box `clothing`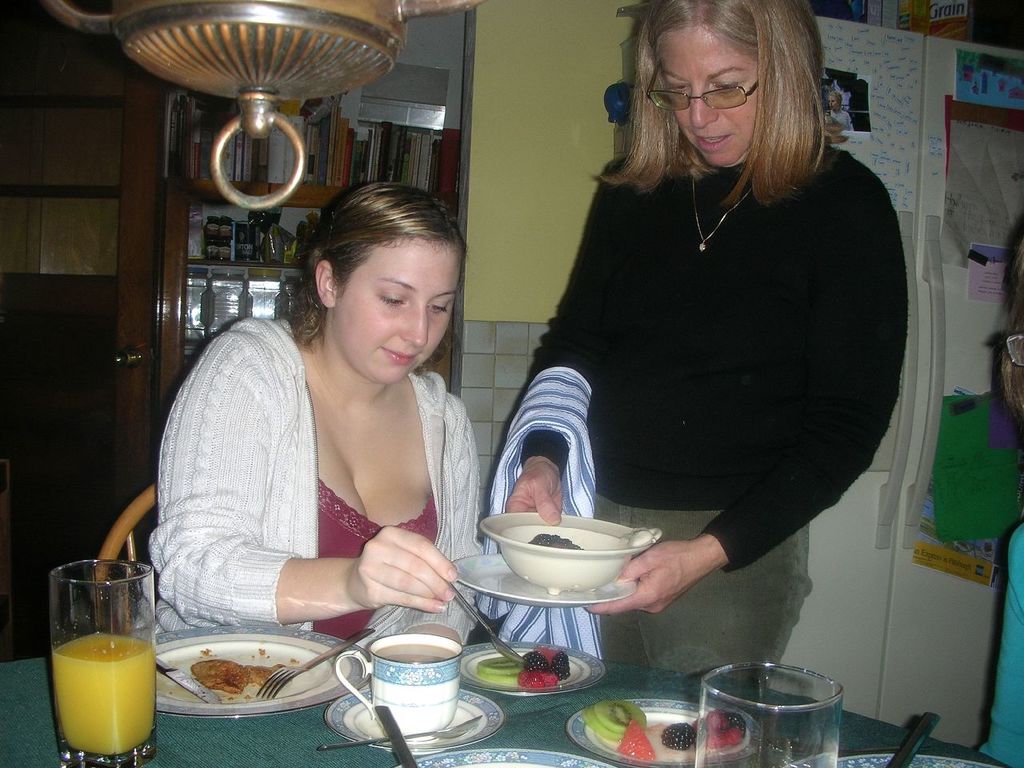
locate(146, 299, 483, 660)
